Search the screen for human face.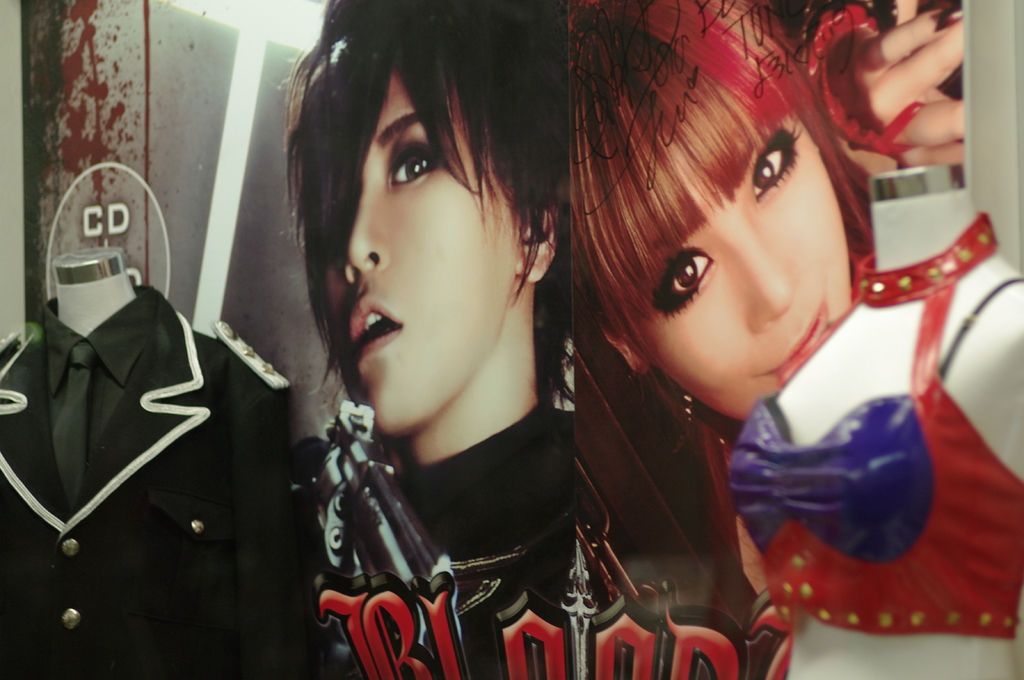
Found at rect(666, 156, 830, 376).
